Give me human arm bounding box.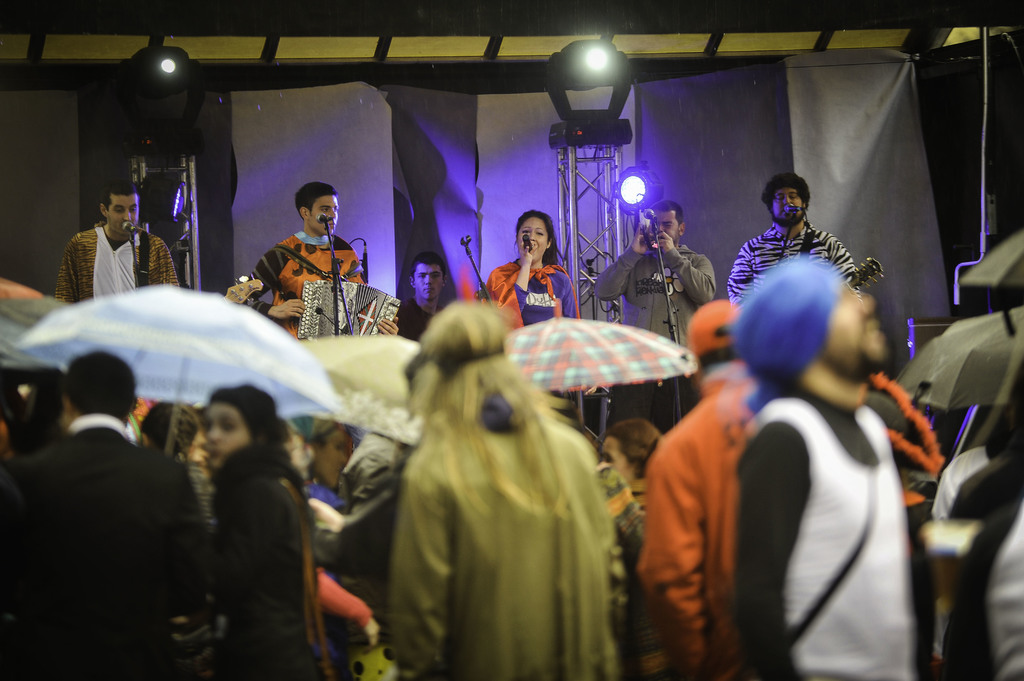
l=634, t=429, r=707, b=680.
